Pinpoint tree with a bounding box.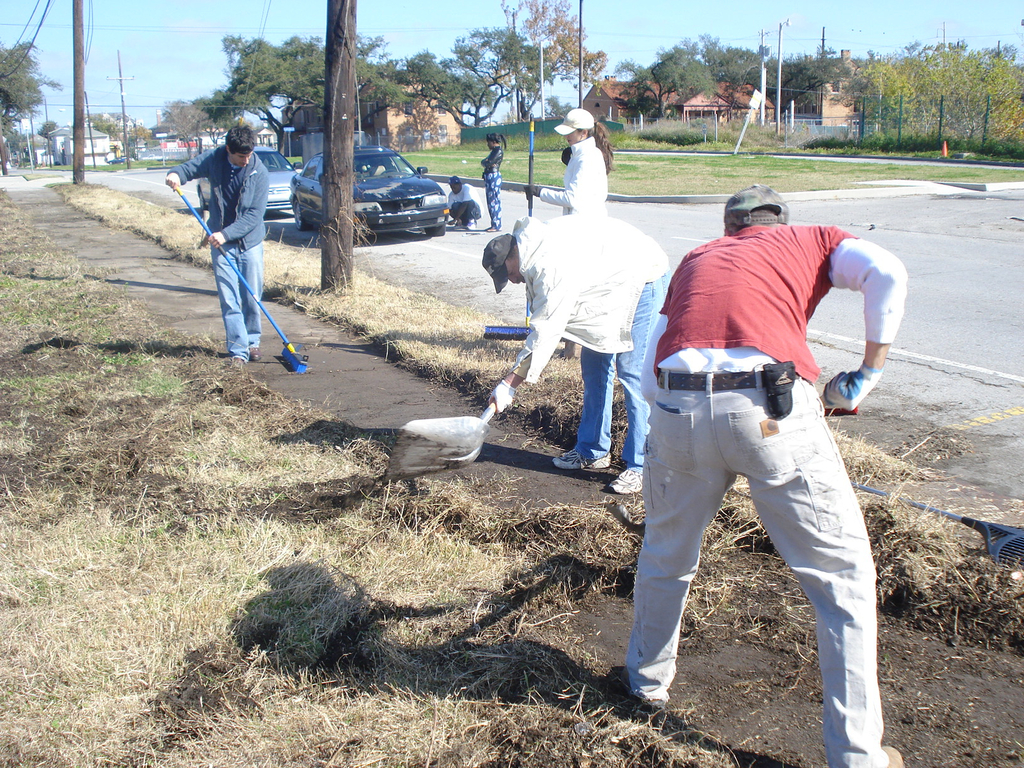
detection(0, 39, 51, 136).
